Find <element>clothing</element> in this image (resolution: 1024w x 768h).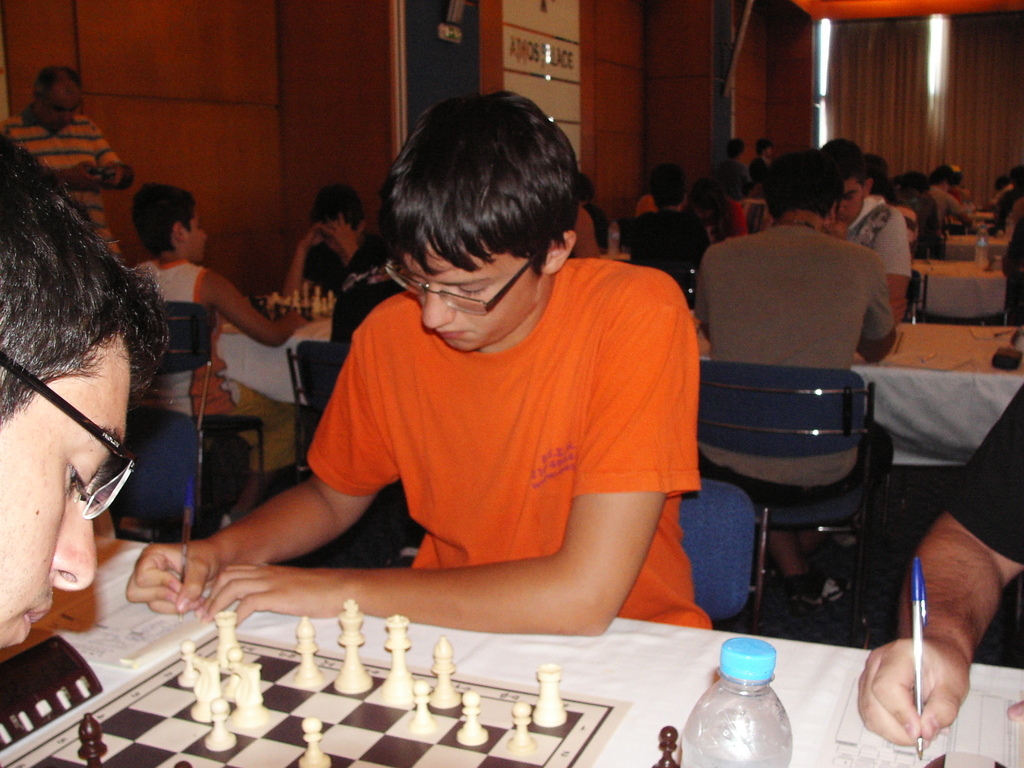
crop(842, 195, 911, 278).
